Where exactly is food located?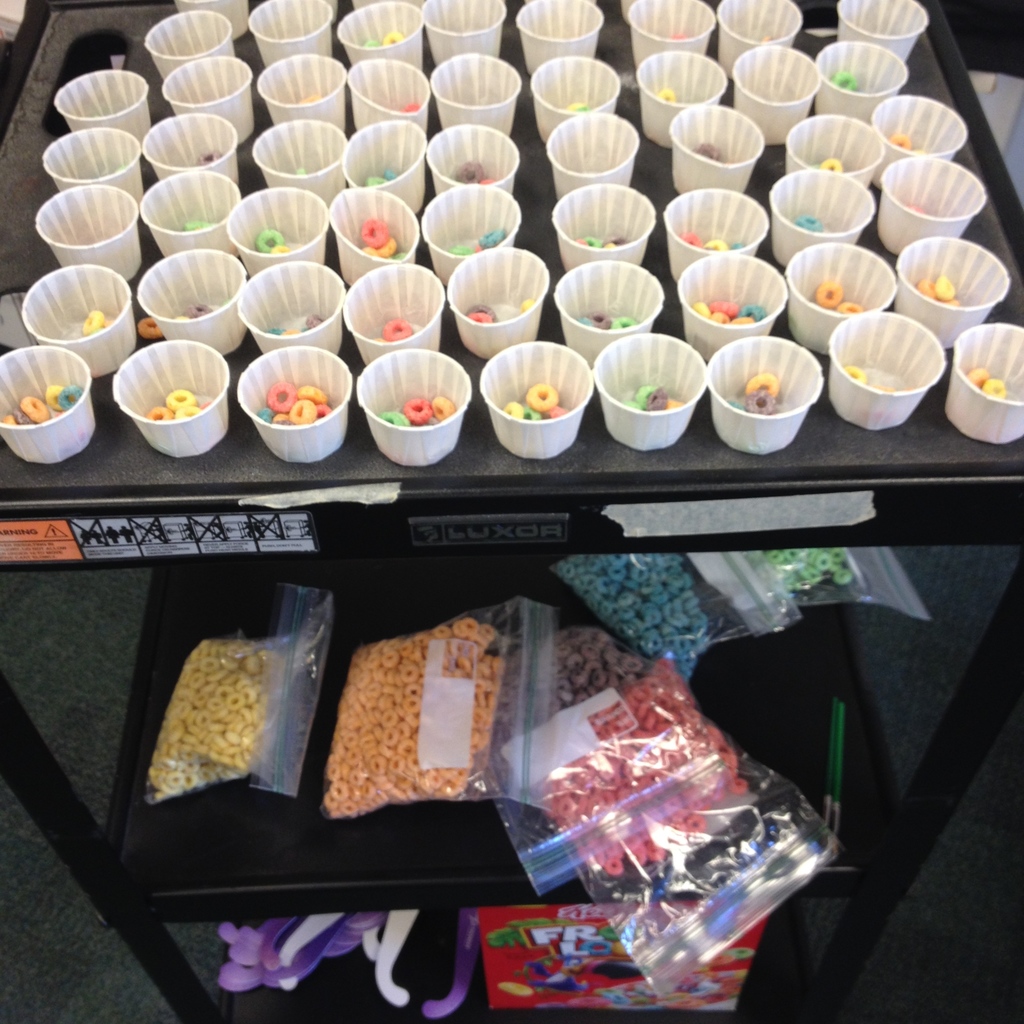
Its bounding box is left=742, top=371, right=785, bottom=405.
